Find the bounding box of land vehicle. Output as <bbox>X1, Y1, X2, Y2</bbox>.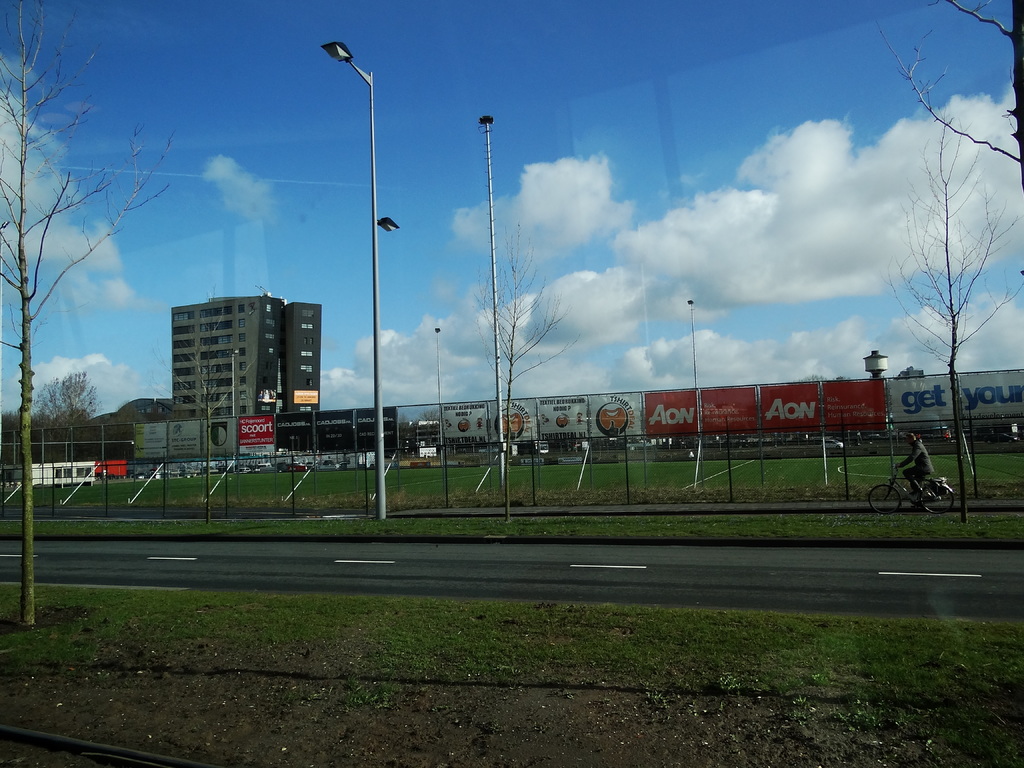
<bbox>868, 465, 954, 515</bbox>.
